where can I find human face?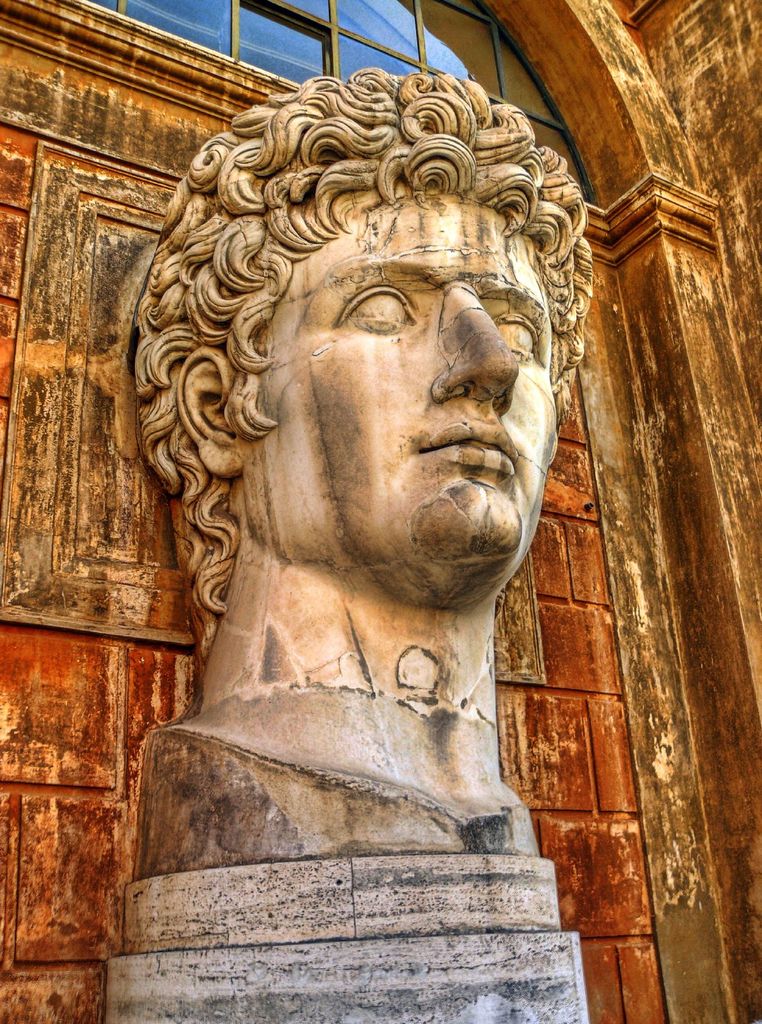
You can find it at region(240, 200, 558, 573).
